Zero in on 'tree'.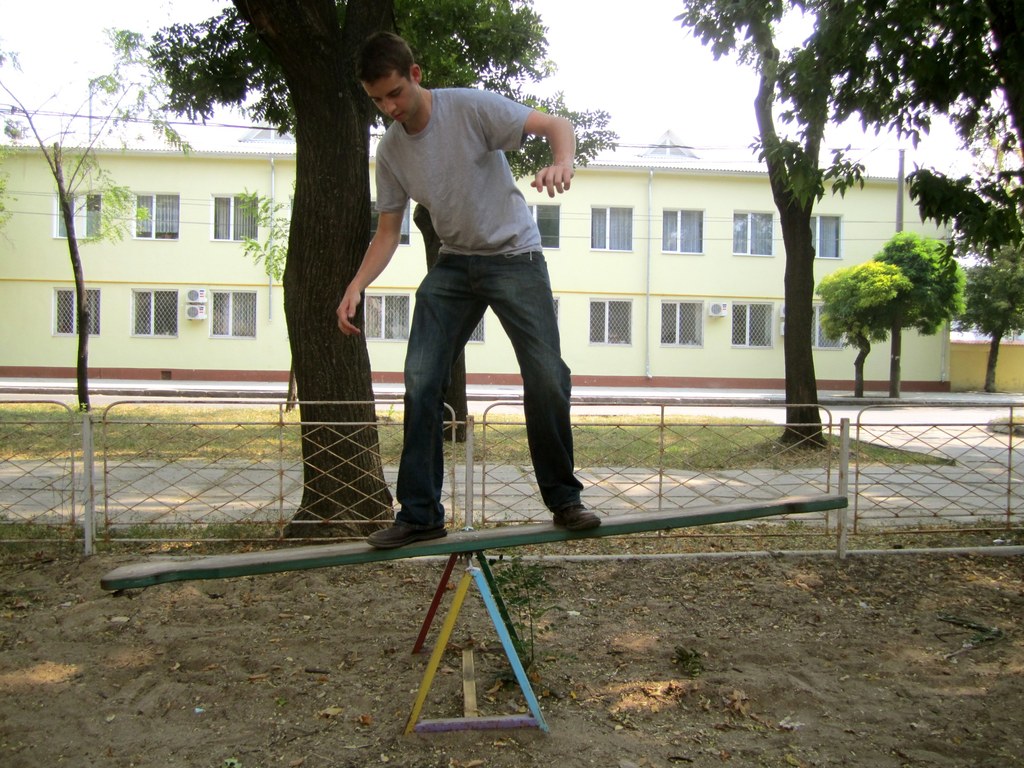
Zeroed in: l=0, t=11, r=204, b=545.
